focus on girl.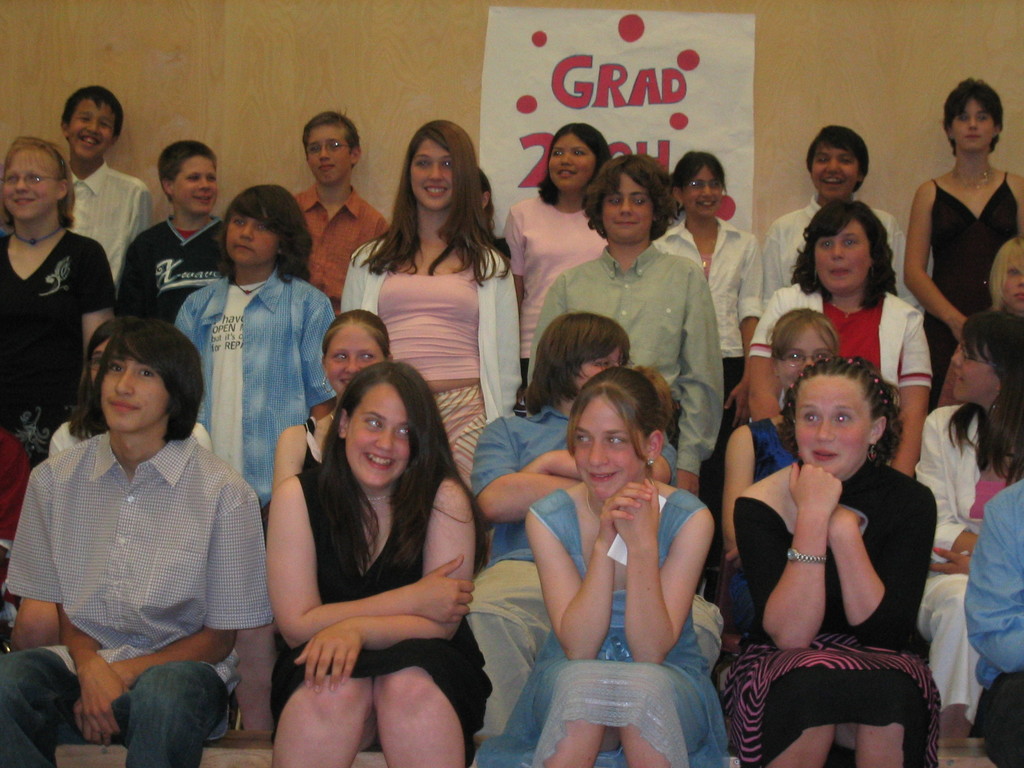
Focused at [730, 308, 839, 627].
